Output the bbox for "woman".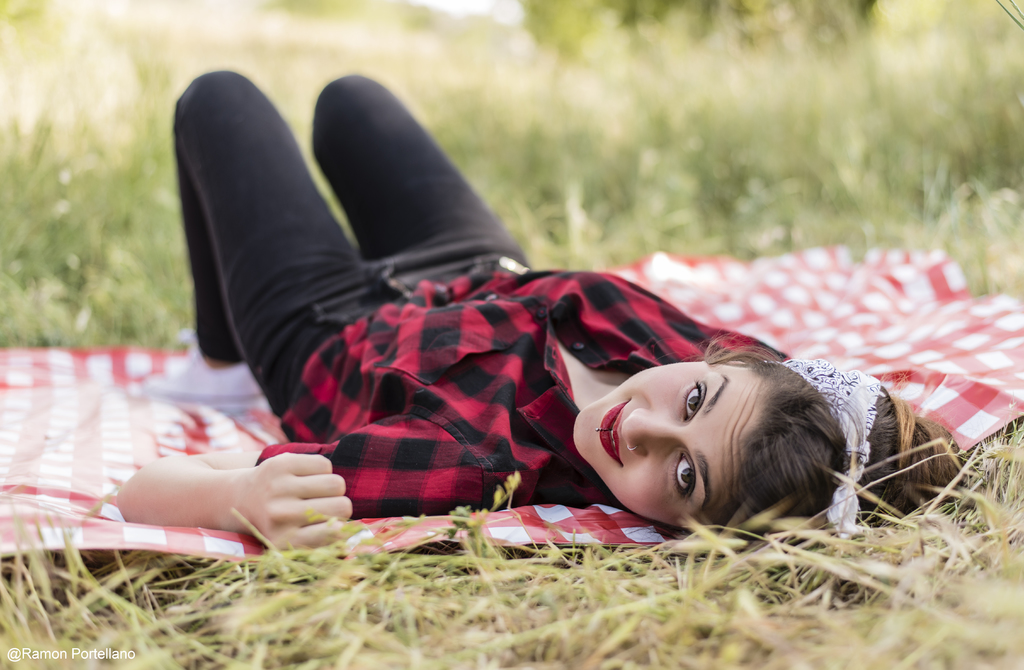
183/67/920/566.
